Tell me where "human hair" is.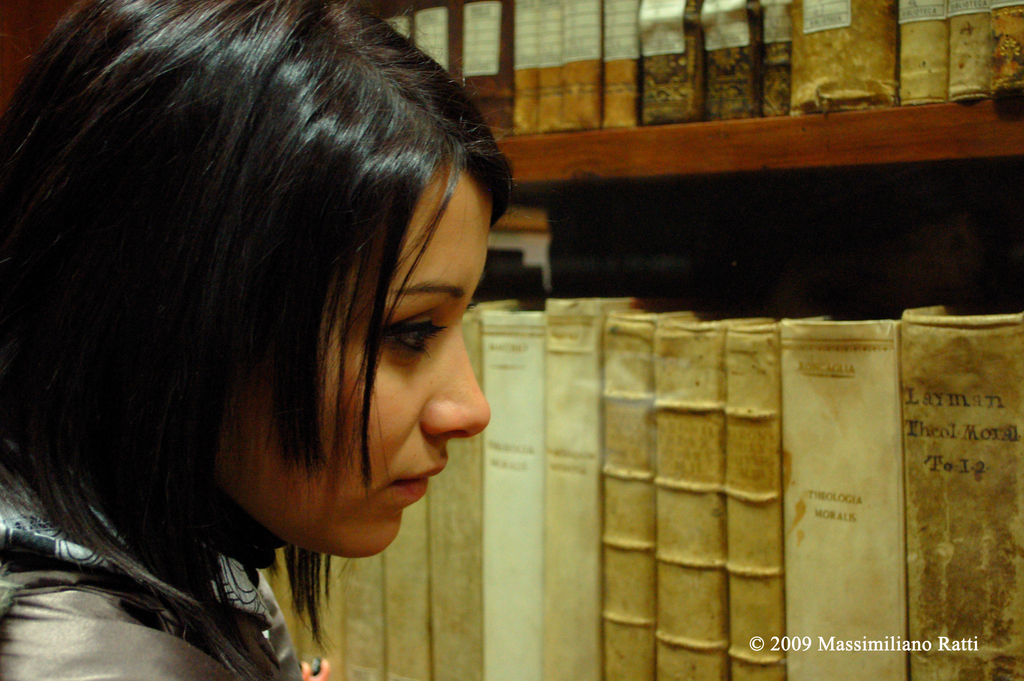
"human hair" is at 16,0,525,637.
